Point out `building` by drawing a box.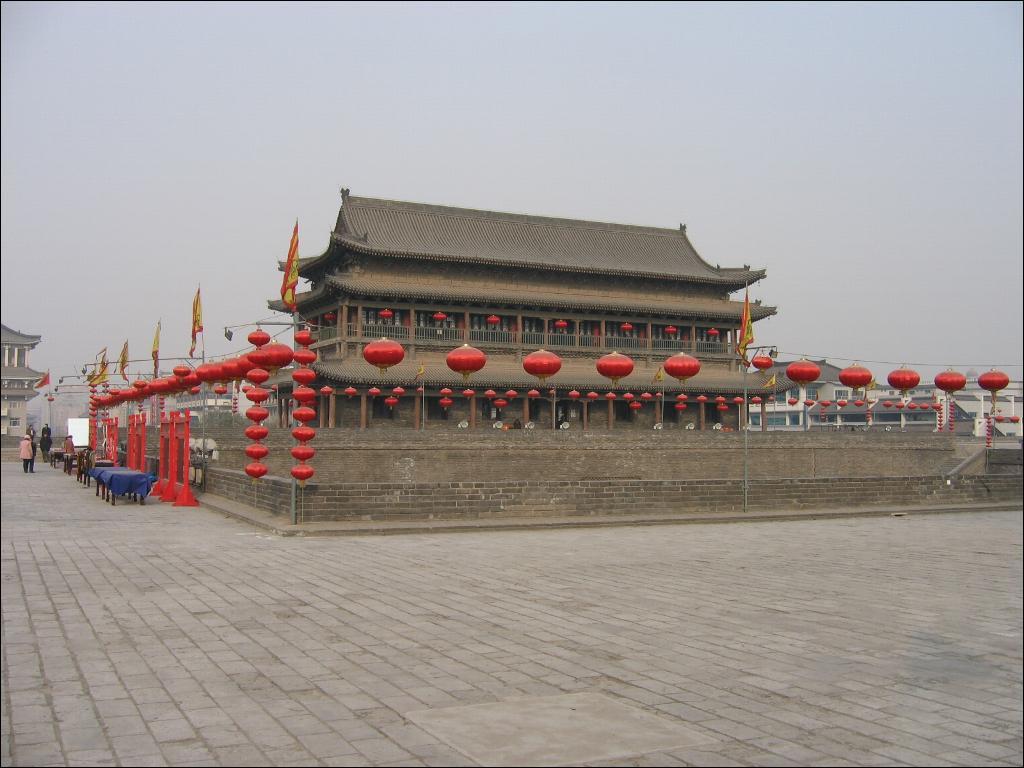
box(258, 187, 801, 433).
